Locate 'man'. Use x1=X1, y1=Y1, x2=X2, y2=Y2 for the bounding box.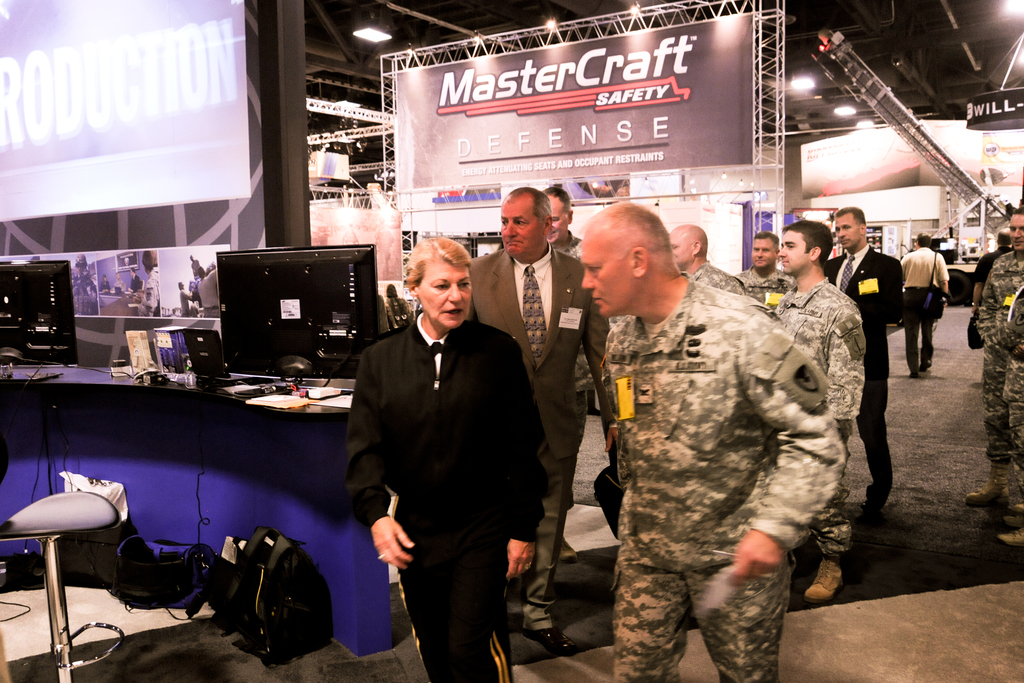
x1=472, y1=181, x2=611, y2=659.
